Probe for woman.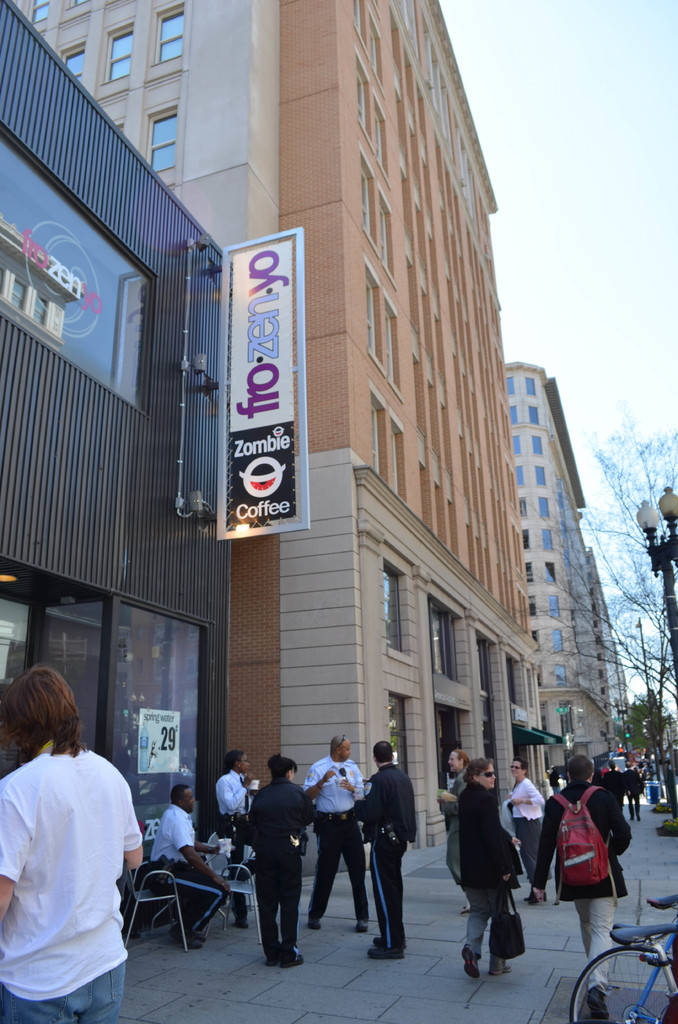
Probe result: <box>245,758,321,970</box>.
